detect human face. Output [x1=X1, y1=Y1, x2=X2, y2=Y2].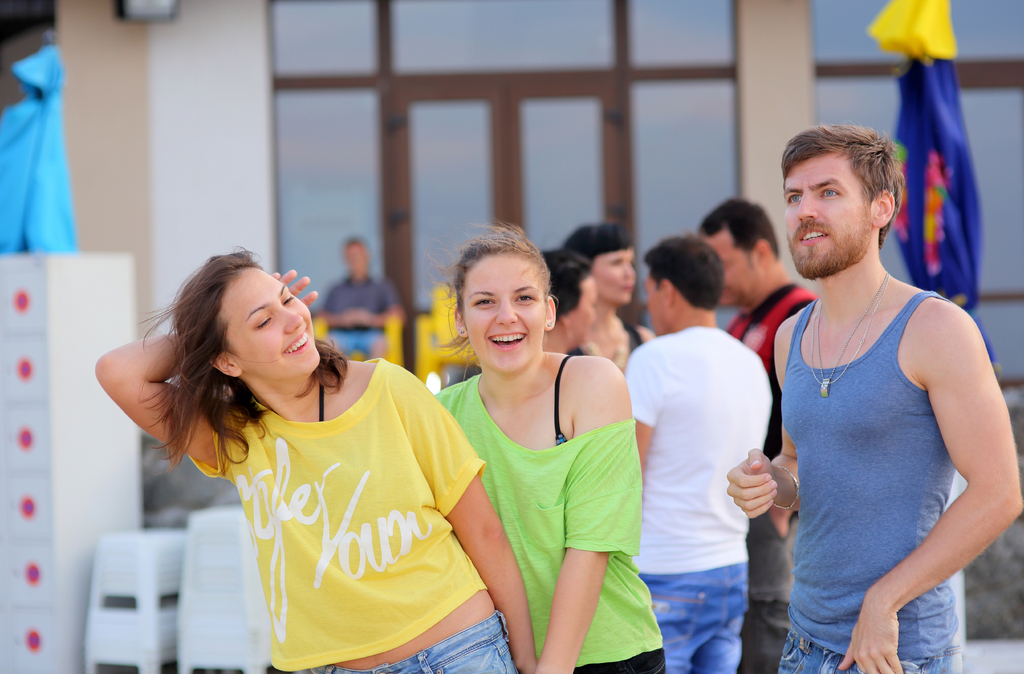
[x1=589, y1=243, x2=640, y2=299].
